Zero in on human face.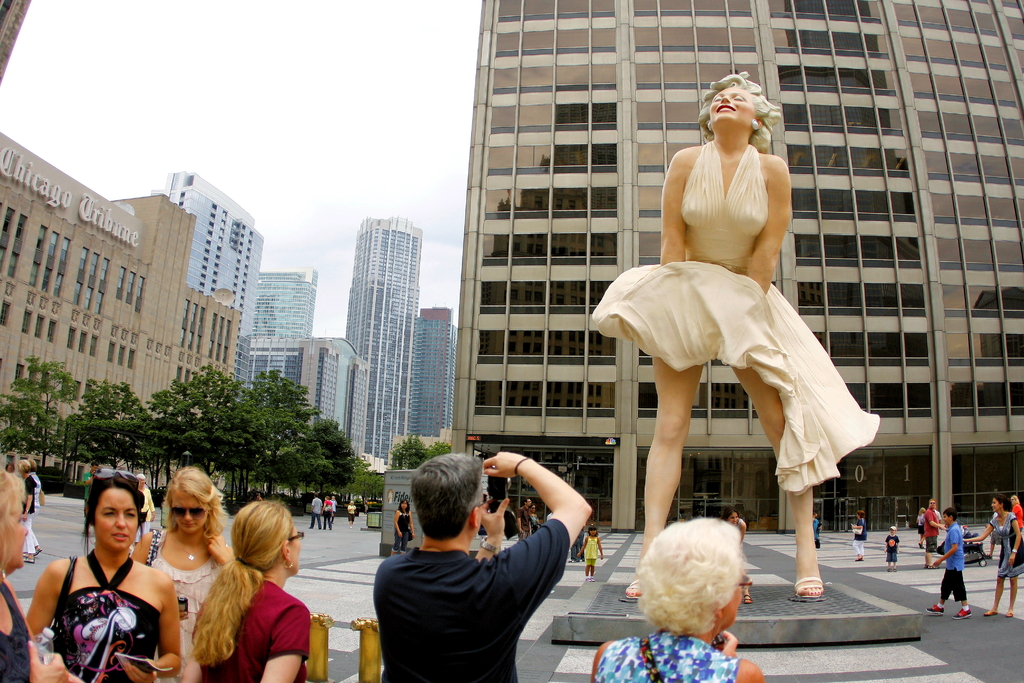
Zeroed in: x1=164 y1=489 x2=213 y2=531.
